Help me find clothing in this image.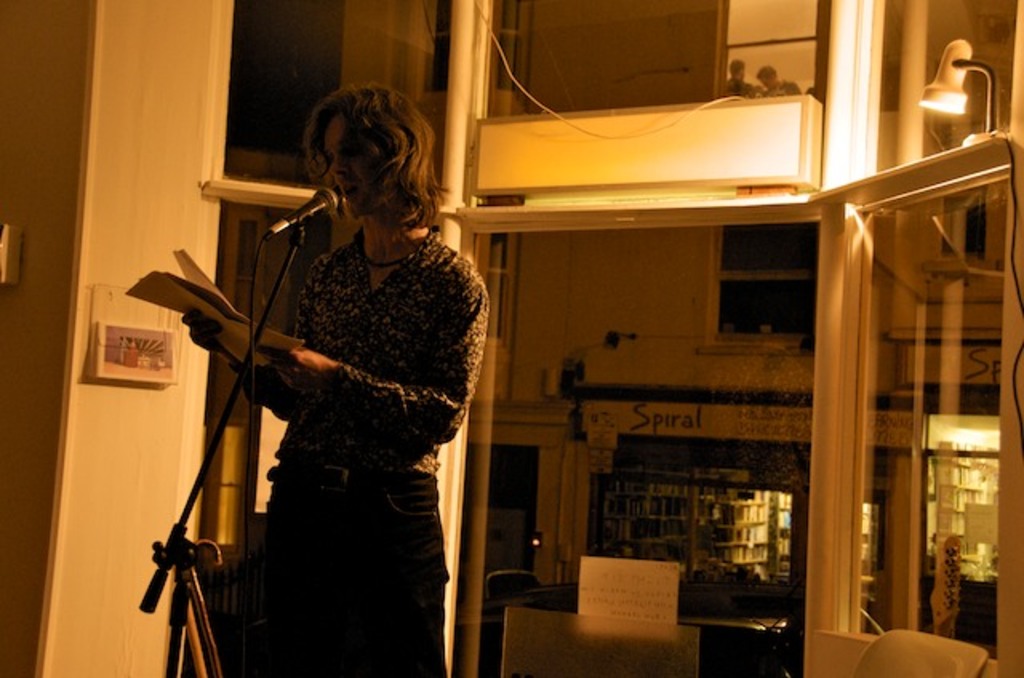
Found it: locate(229, 219, 488, 676).
